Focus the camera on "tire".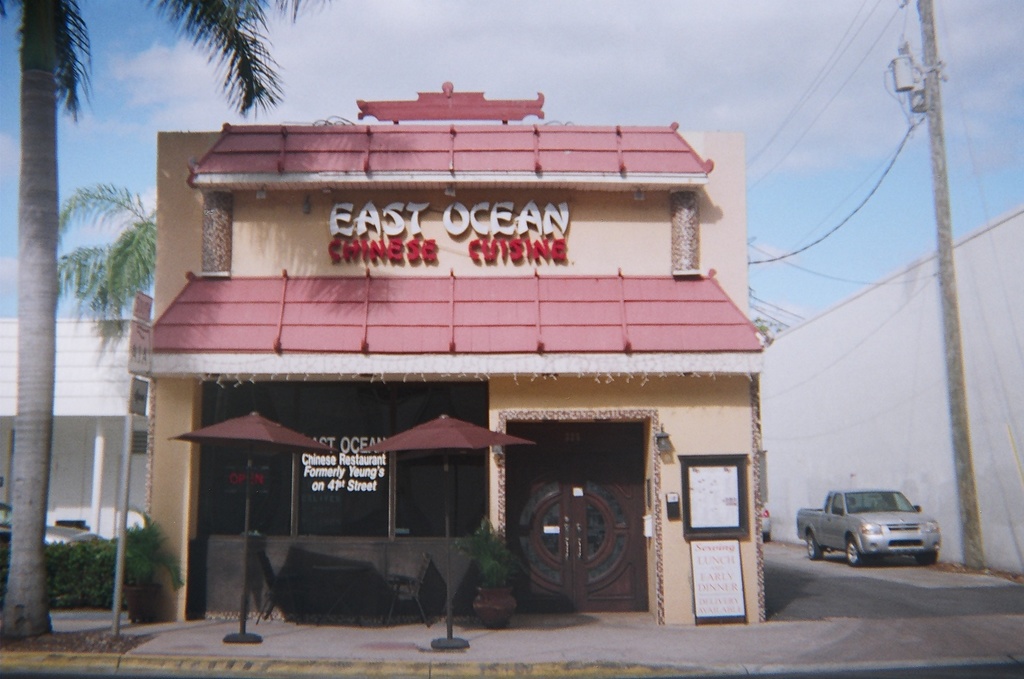
Focus region: [808, 530, 819, 560].
